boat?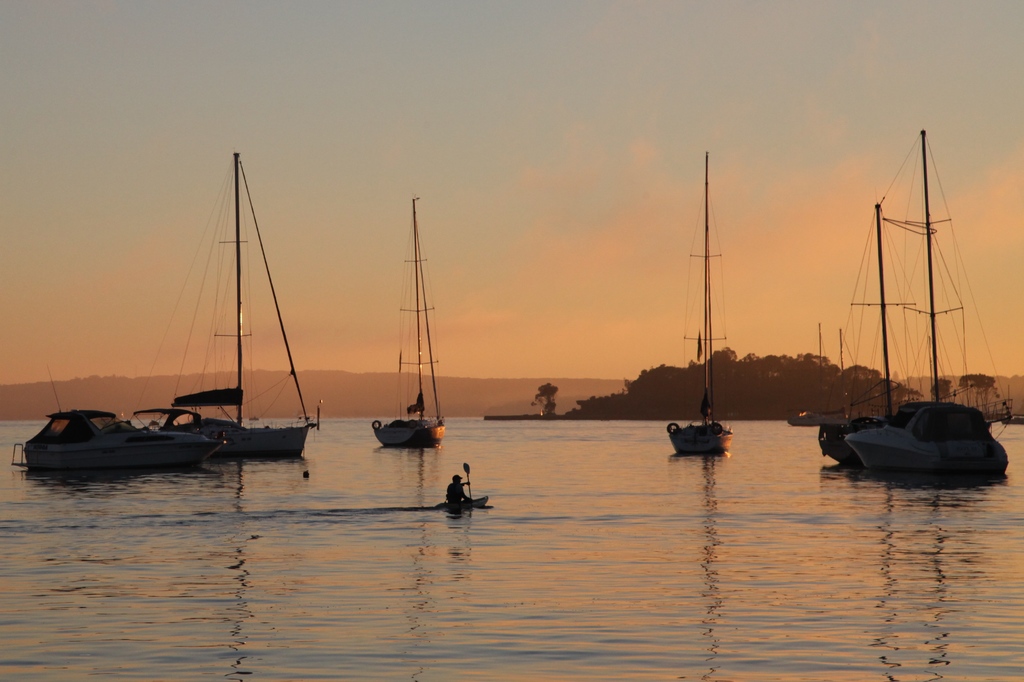
region(788, 324, 837, 427)
